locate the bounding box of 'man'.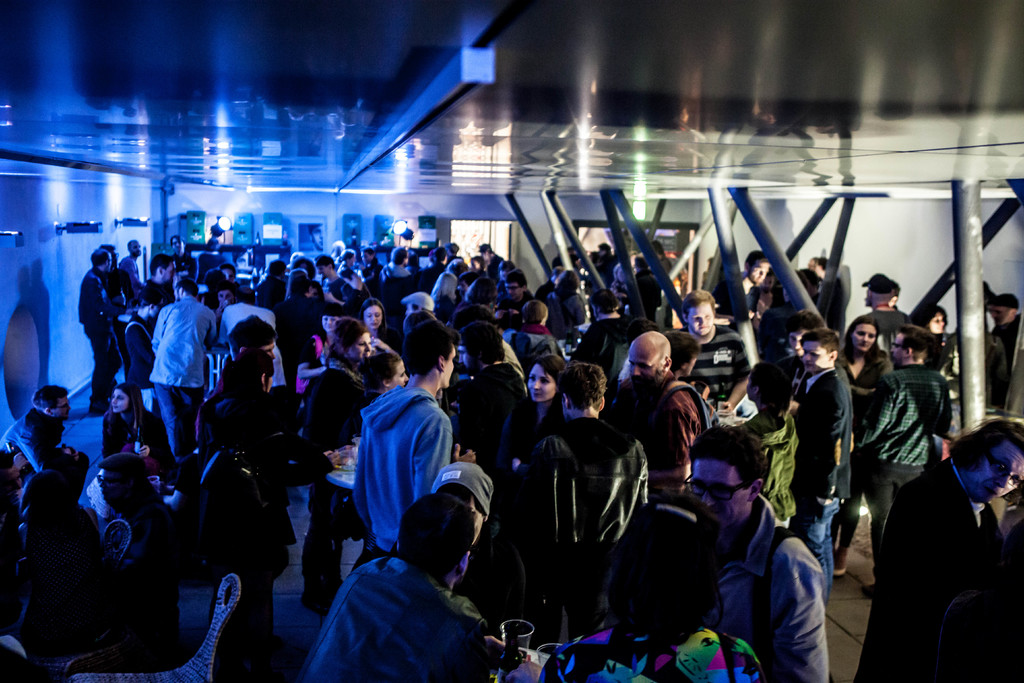
Bounding box: crop(863, 272, 910, 329).
